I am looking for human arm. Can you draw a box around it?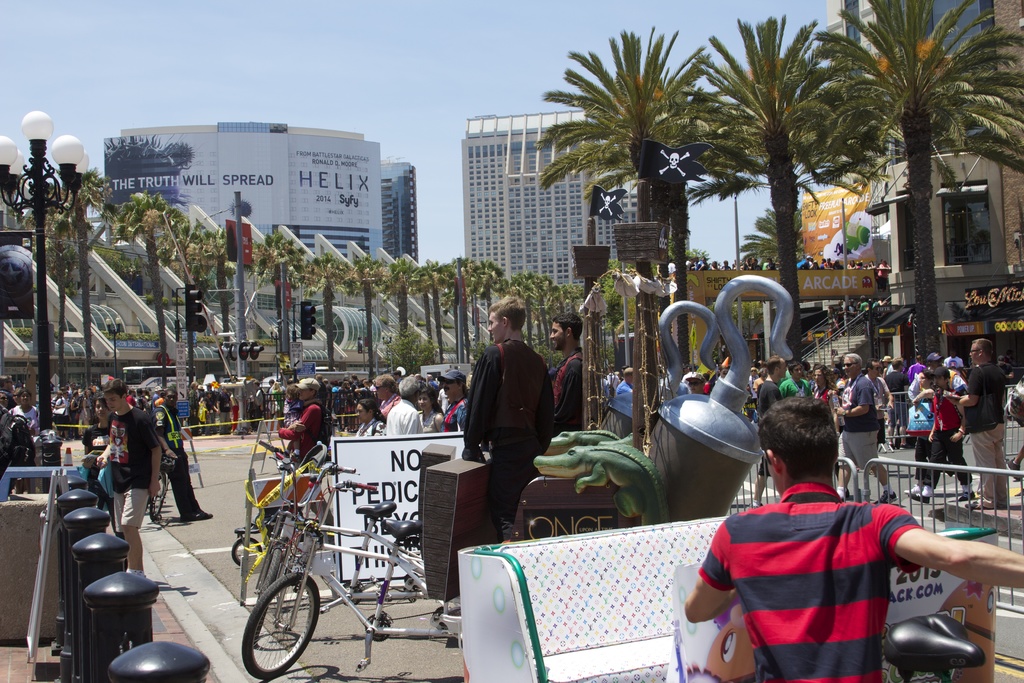
Sure, the bounding box is (683, 519, 743, 620).
